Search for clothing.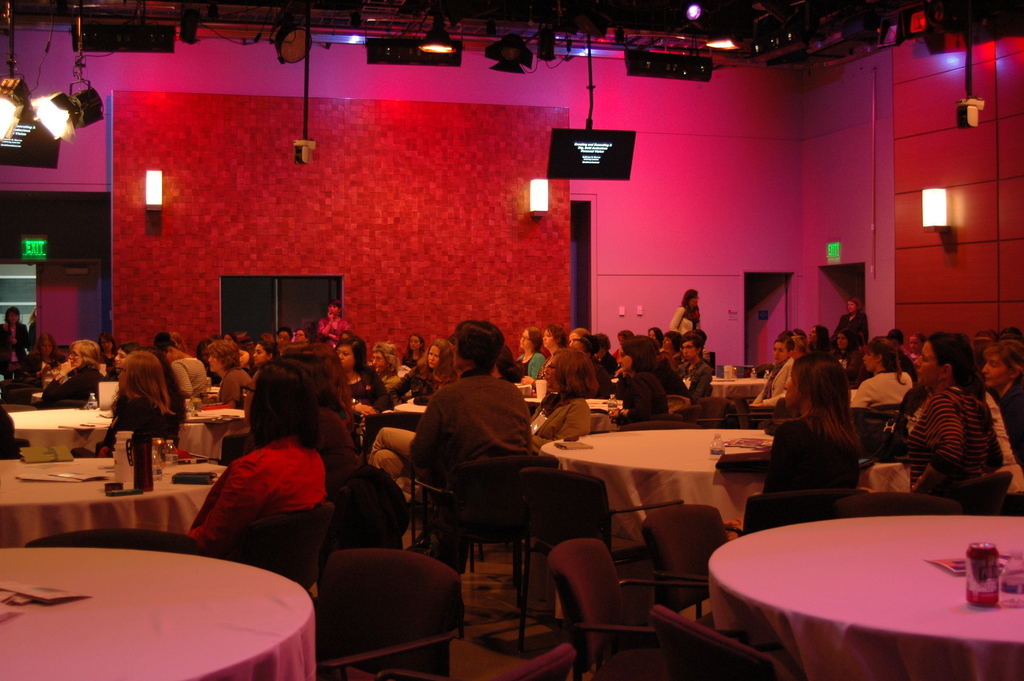
Found at bbox=[179, 421, 333, 580].
